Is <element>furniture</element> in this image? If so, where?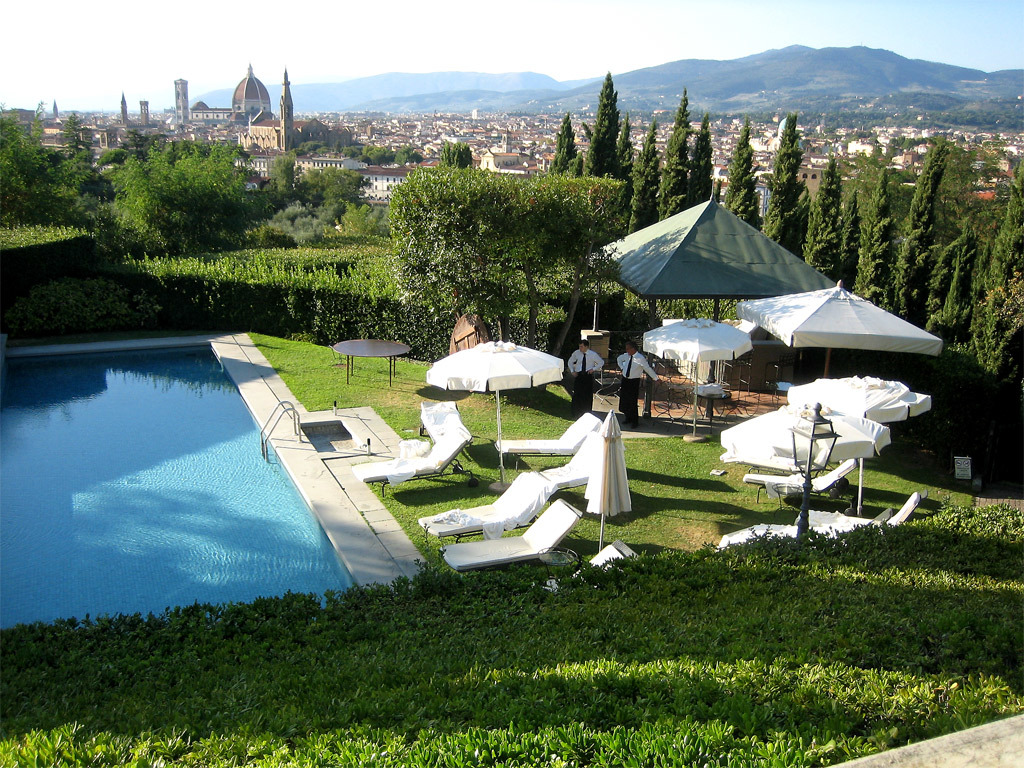
Yes, at x1=772, y1=481, x2=805, y2=506.
